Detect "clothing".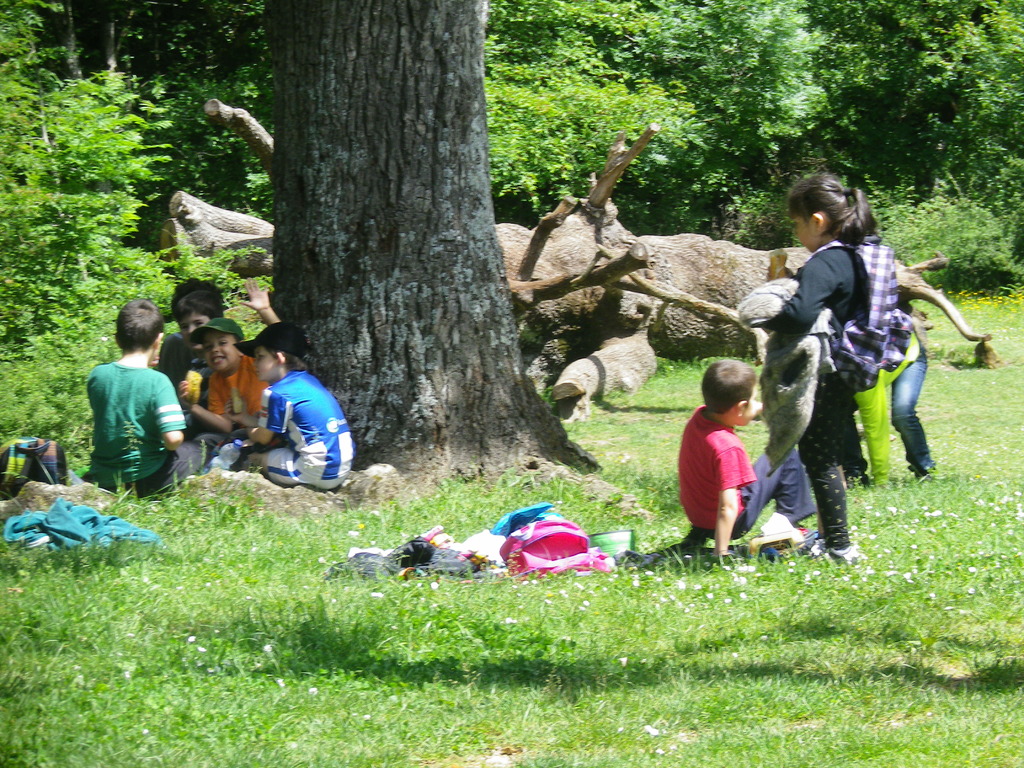
Detected at {"x1": 179, "y1": 365, "x2": 218, "y2": 439}.
